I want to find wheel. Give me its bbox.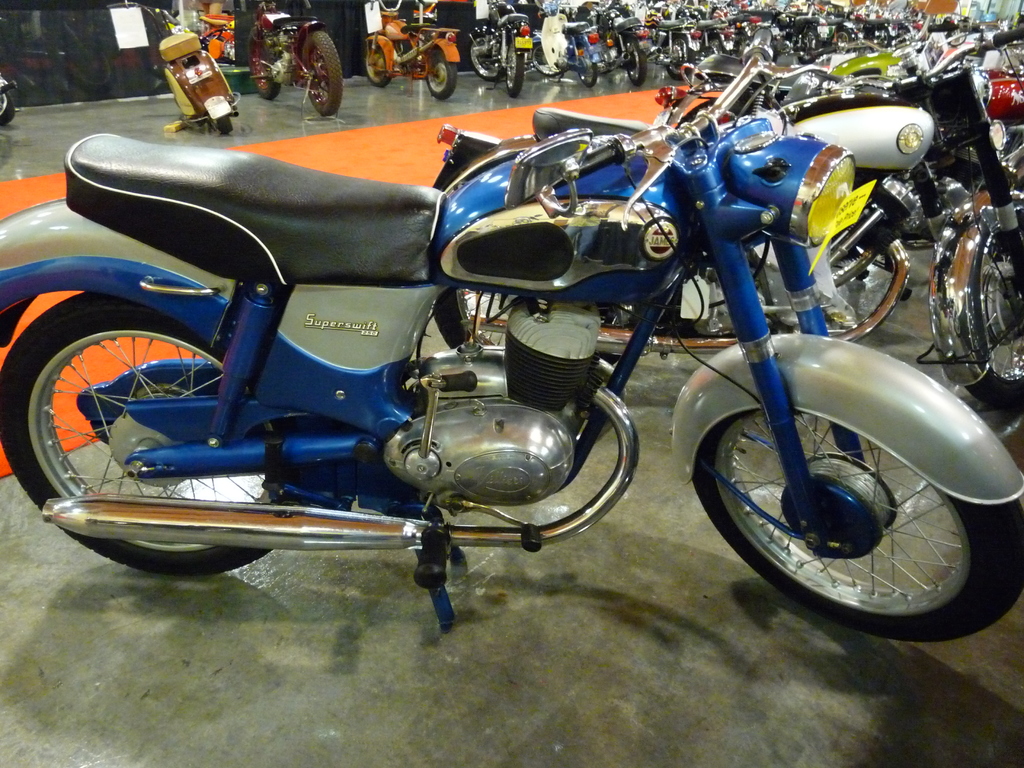
locate(625, 38, 649, 84).
